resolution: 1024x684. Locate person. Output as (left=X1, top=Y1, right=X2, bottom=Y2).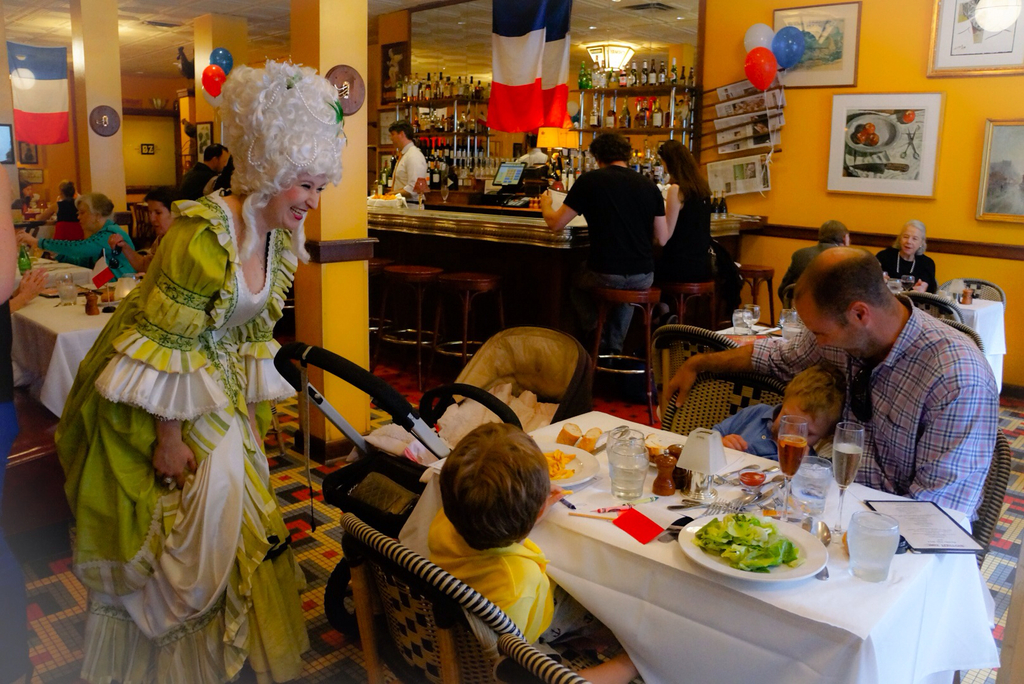
(left=705, top=364, right=851, bottom=460).
